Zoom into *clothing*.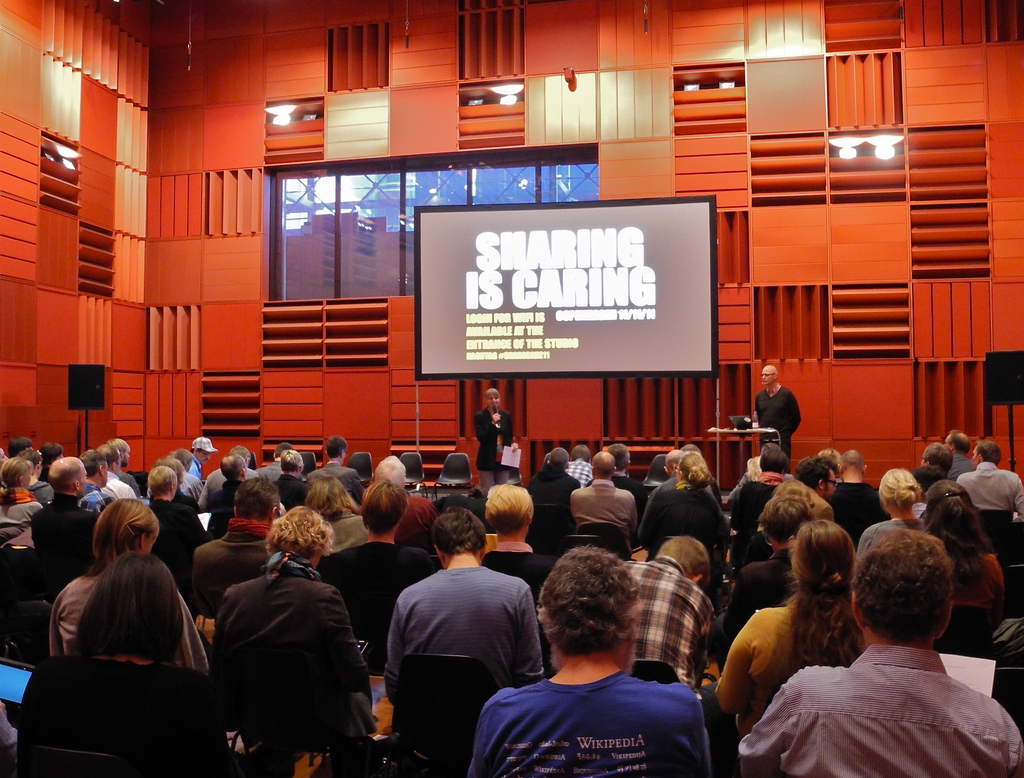
Zoom target: box(480, 528, 557, 613).
